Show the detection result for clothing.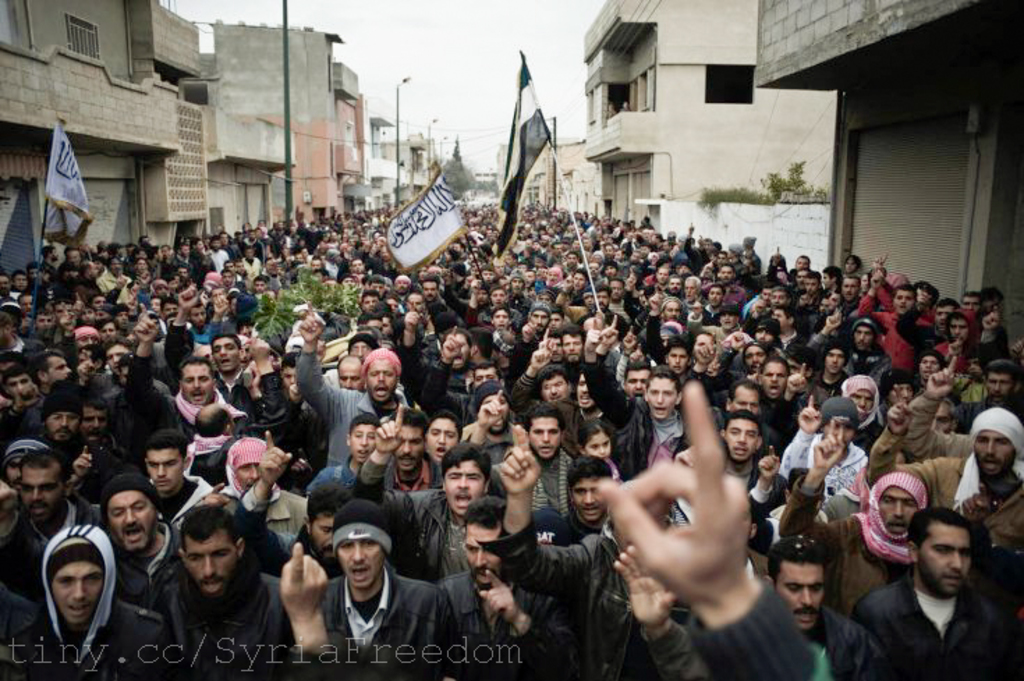
l=417, t=352, r=481, b=448.
